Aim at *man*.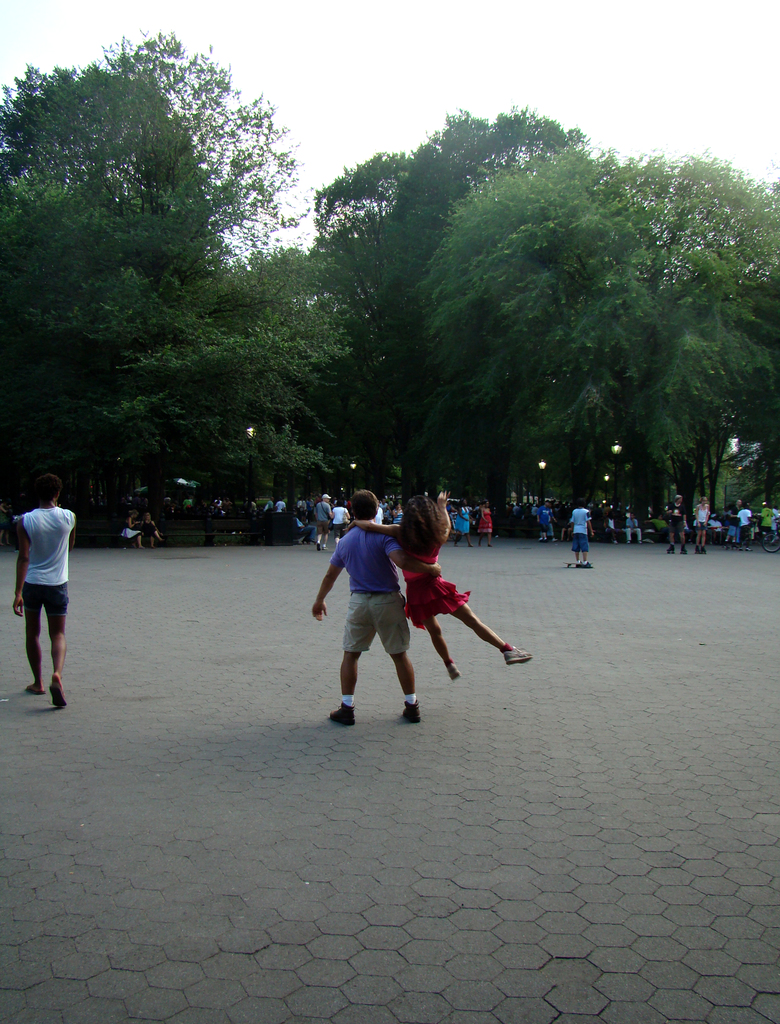
Aimed at x1=726, y1=497, x2=743, y2=550.
